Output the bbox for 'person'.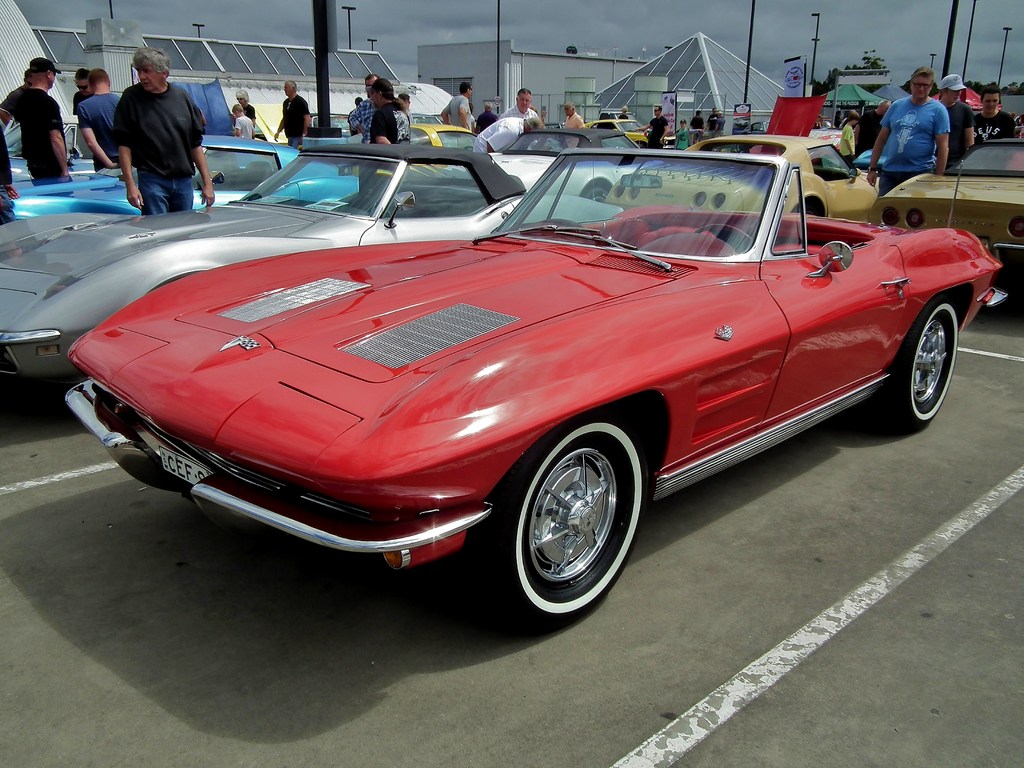
BBox(839, 114, 854, 162).
